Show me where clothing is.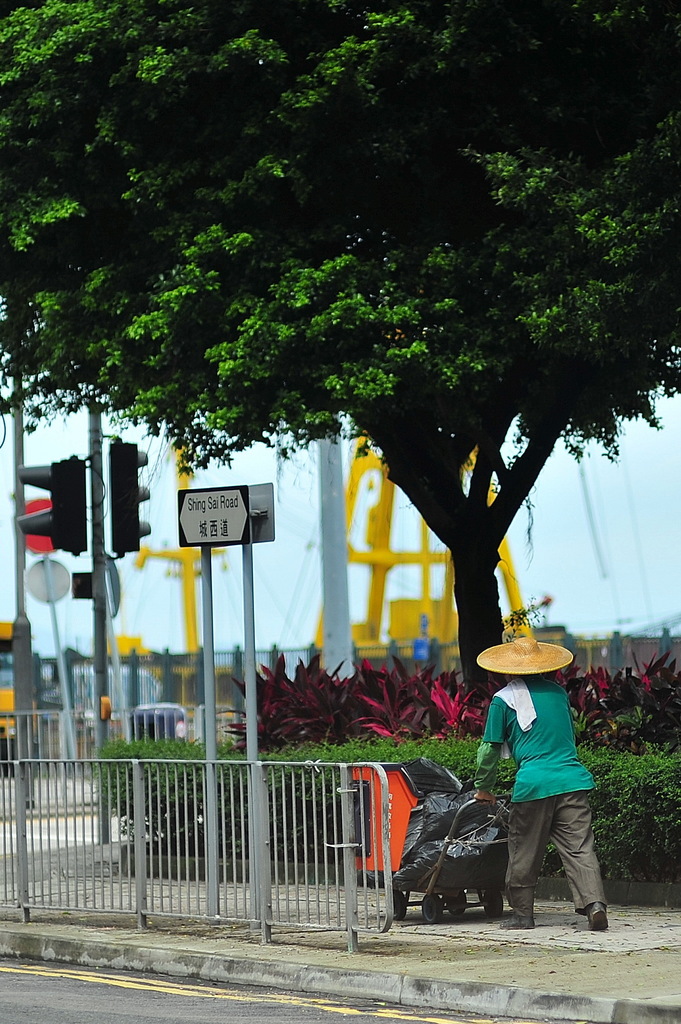
clothing is at {"x1": 479, "y1": 667, "x2": 614, "y2": 909}.
